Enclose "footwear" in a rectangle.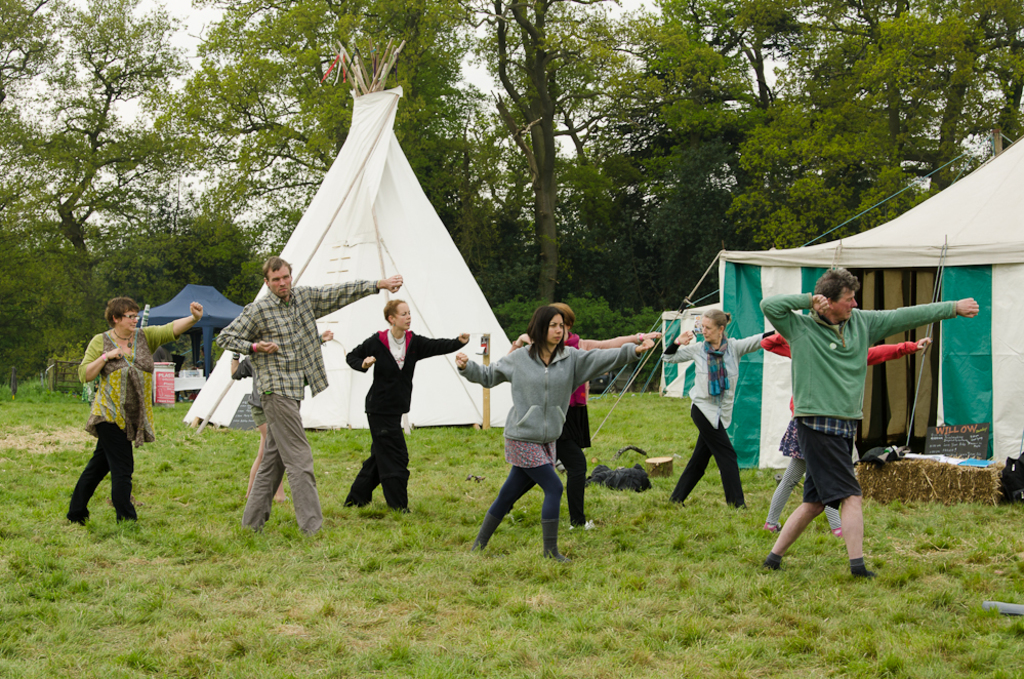
x1=759, y1=558, x2=781, y2=575.
